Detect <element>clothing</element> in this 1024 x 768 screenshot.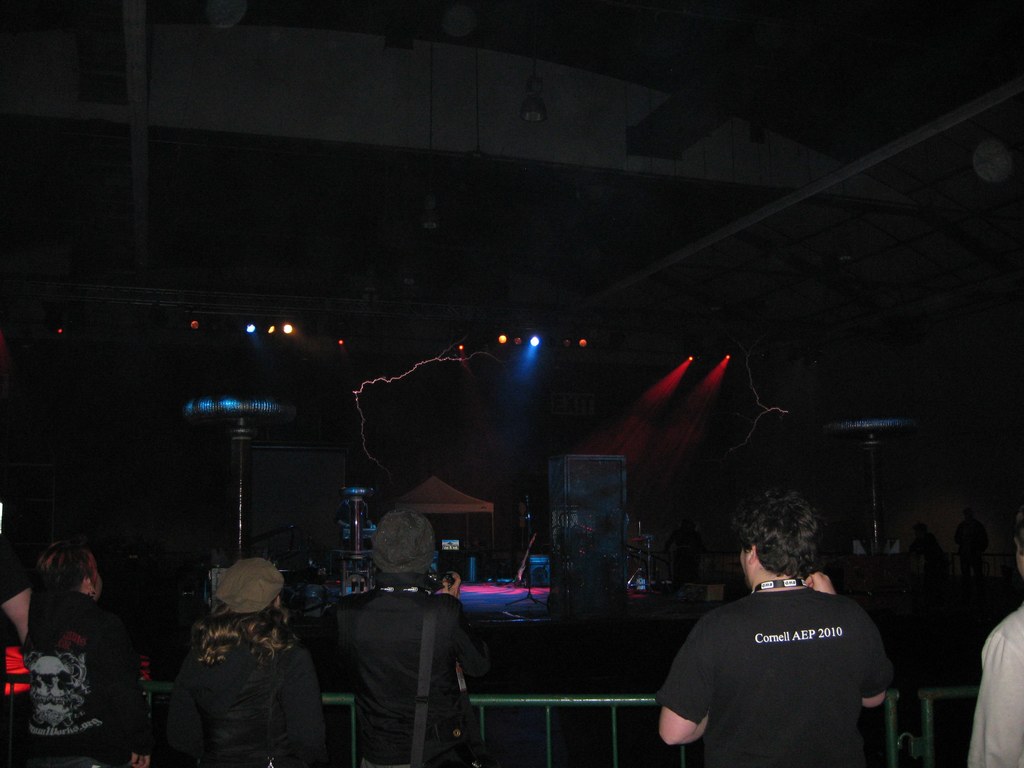
Detection: [x1=321, y1=585, x2=503, y2=767].
